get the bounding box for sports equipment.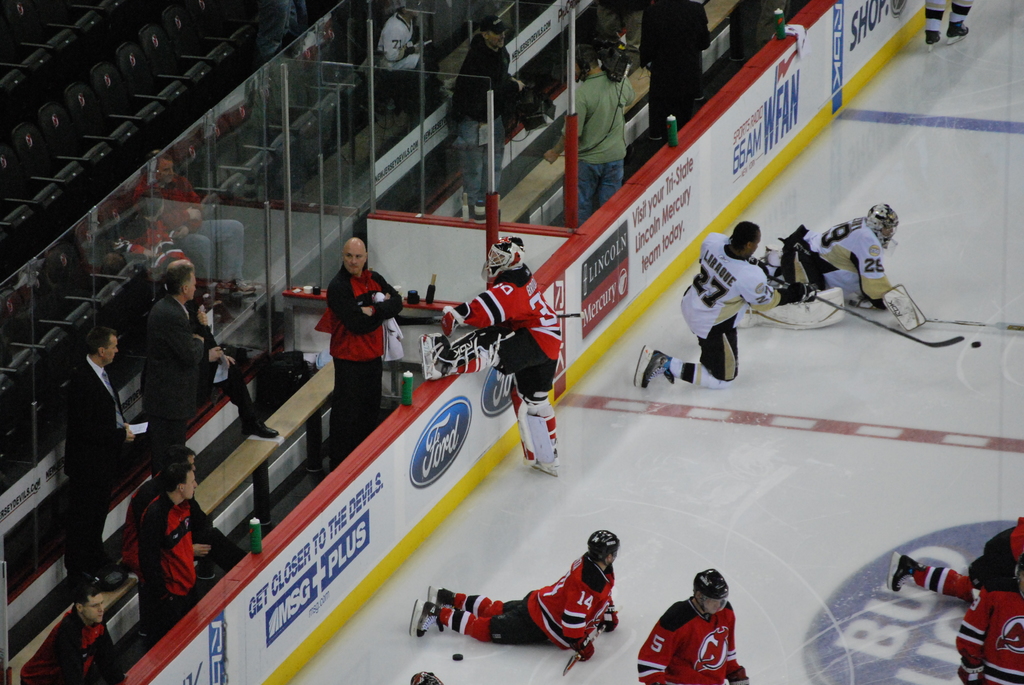
bbox(448, 650, 465, 663).
